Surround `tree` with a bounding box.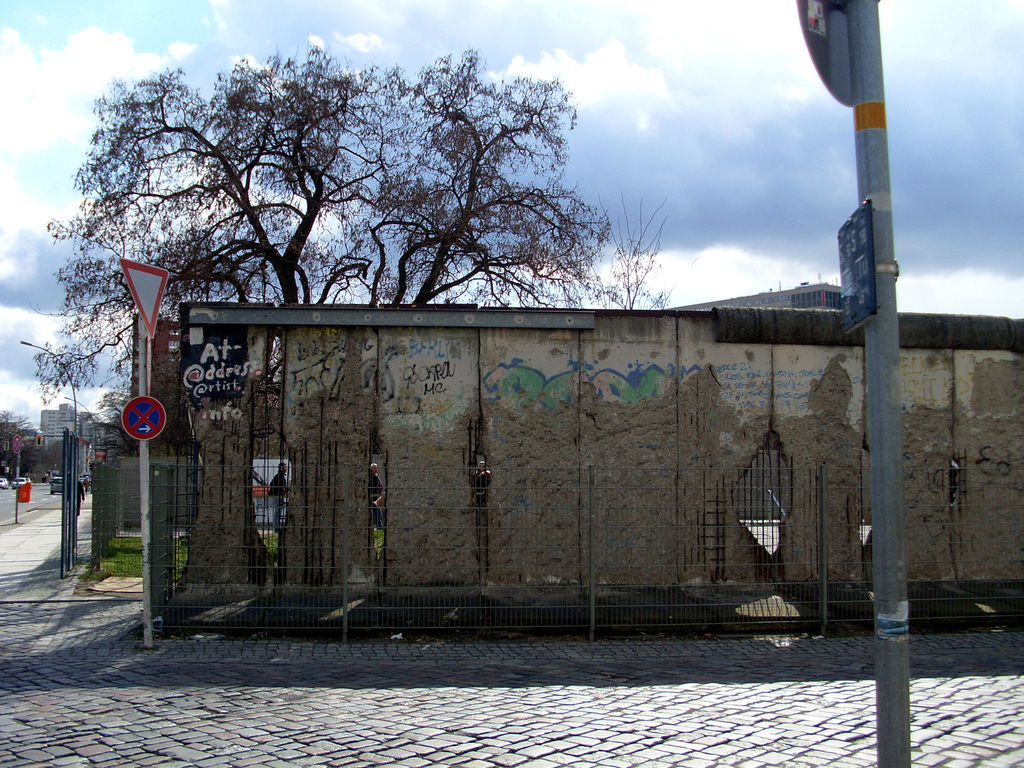
<region>32, 46, 606, 405</region>.
